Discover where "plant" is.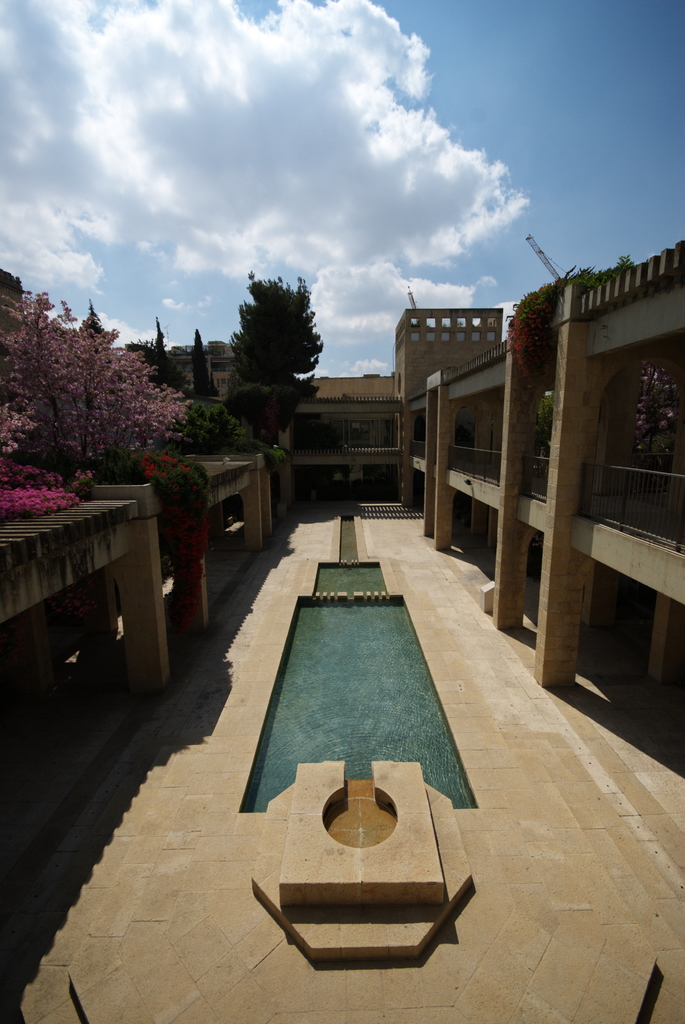
Discovered at x1=237 y1=436 x2=290 y2=473.
